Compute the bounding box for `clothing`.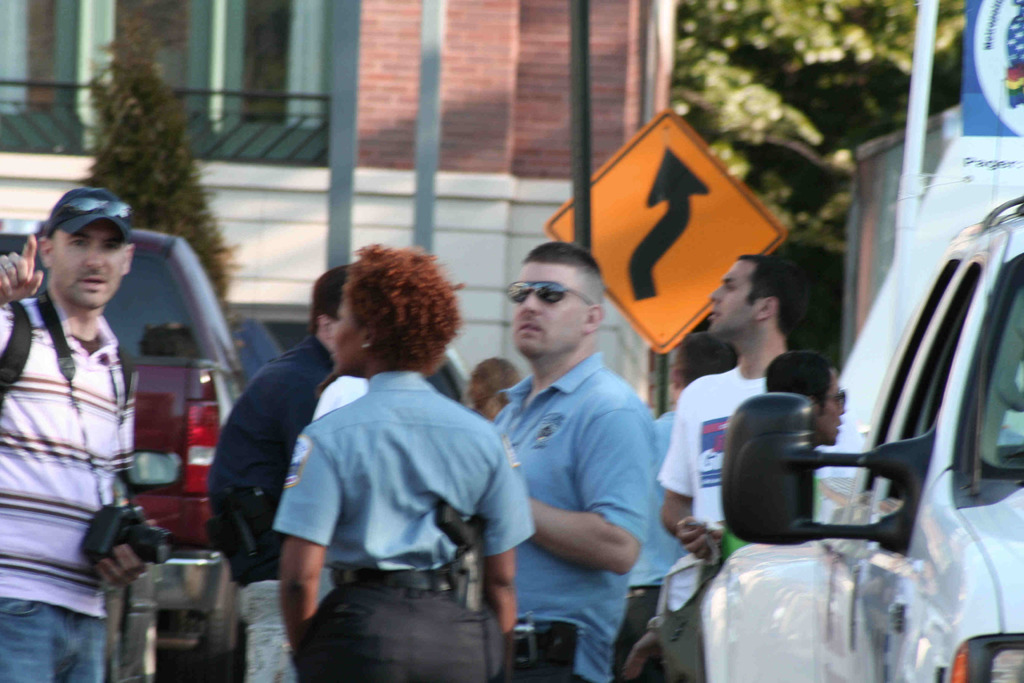
l=653, t=350, r=788, b=623.
